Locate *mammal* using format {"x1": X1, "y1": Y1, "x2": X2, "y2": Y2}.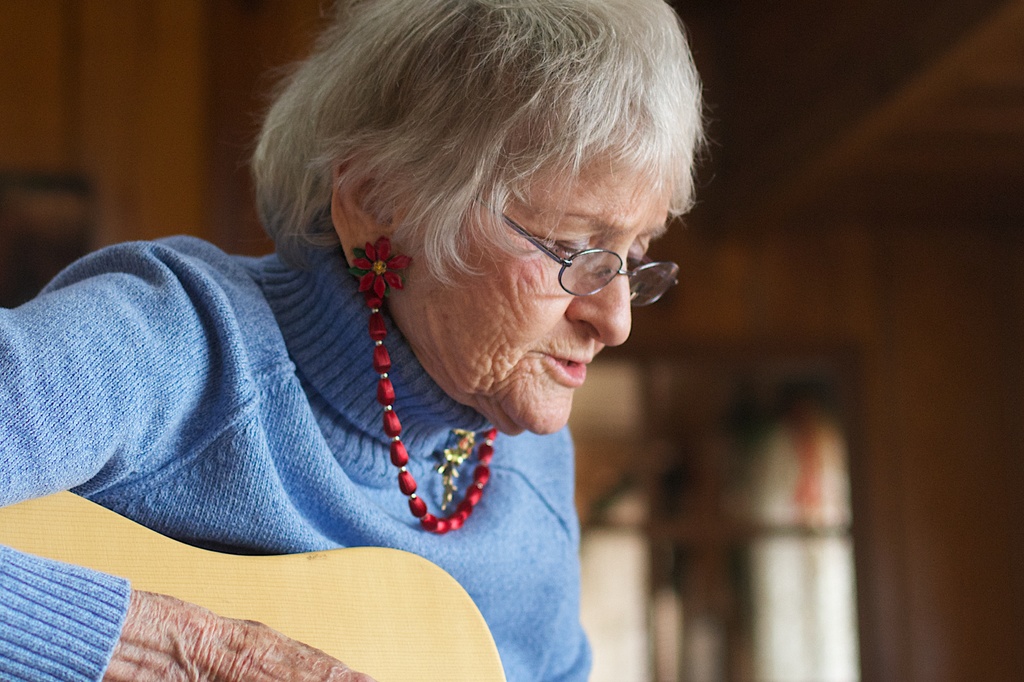
{"x1": 1, "y1": 0, "x2": 715, "y2": 681}.
